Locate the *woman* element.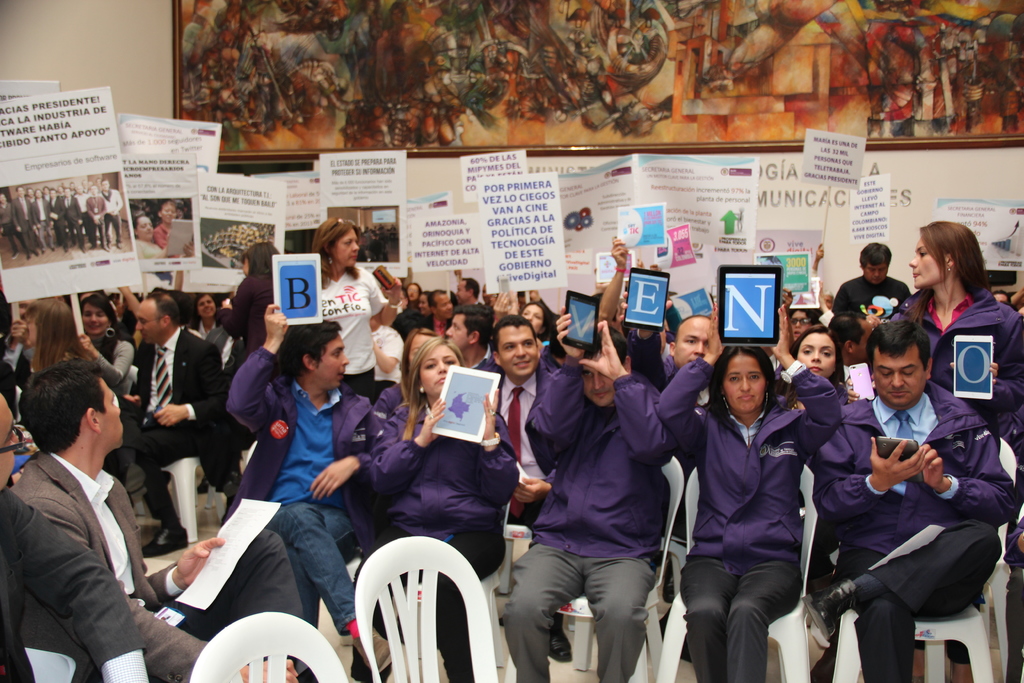
Element bbox: <box>362,337,505,682</box>.
